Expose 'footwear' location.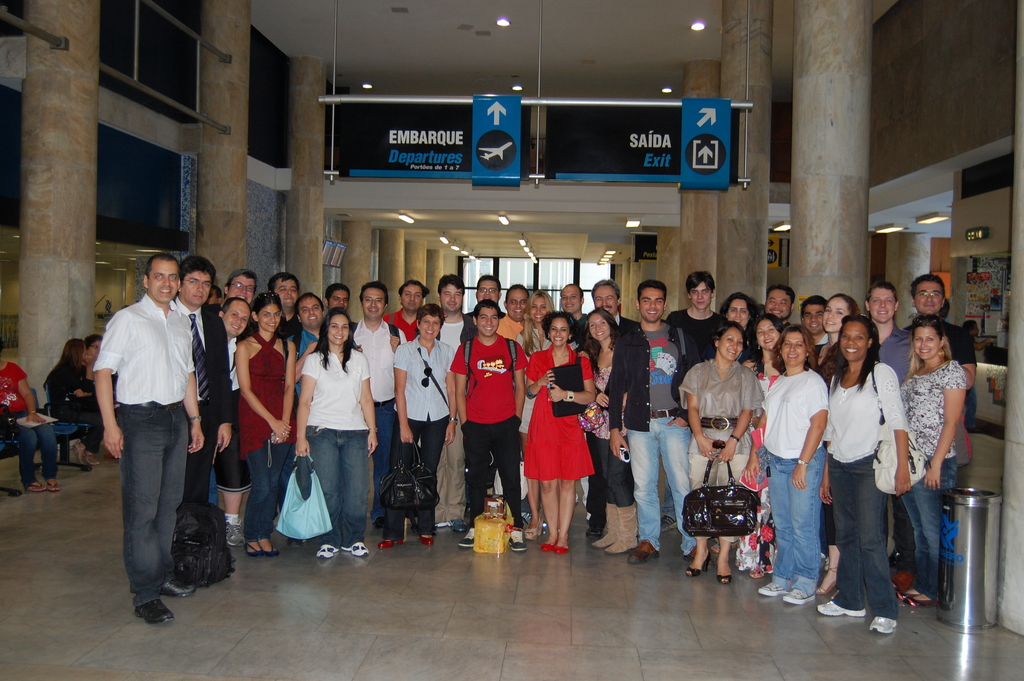
Exposed at x1=540, y1=538, x2=556, y2=554.
